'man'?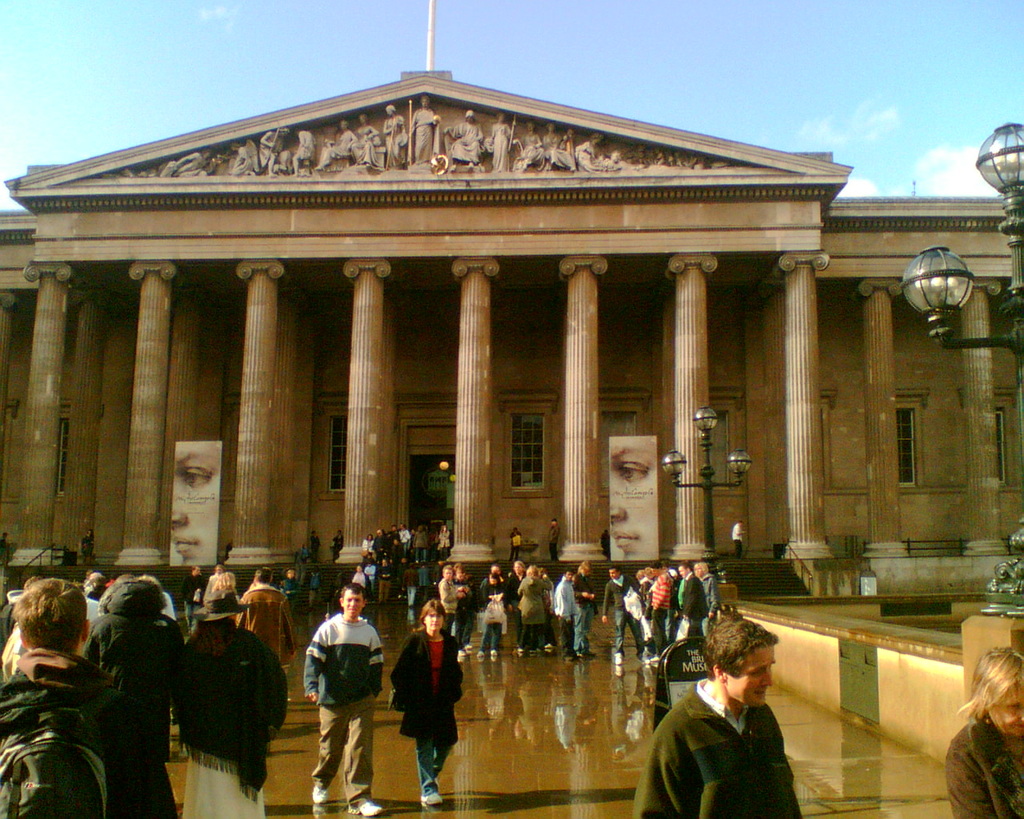
bbox=(642, 624, 810, 817)
